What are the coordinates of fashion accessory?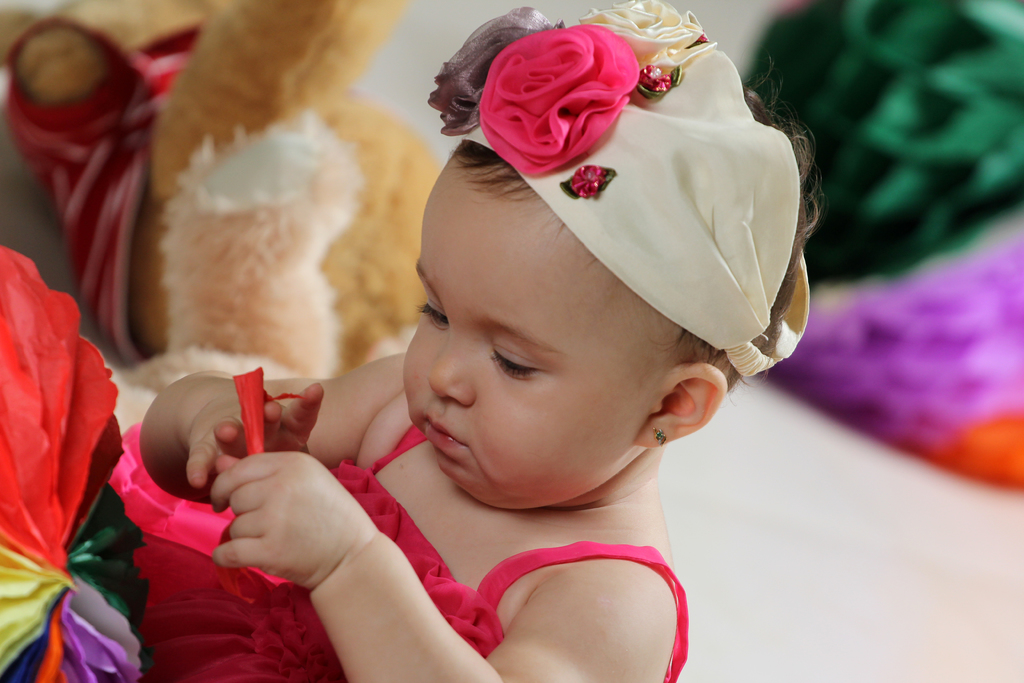
x1=655, y1=428, x2=665, y2=448.
